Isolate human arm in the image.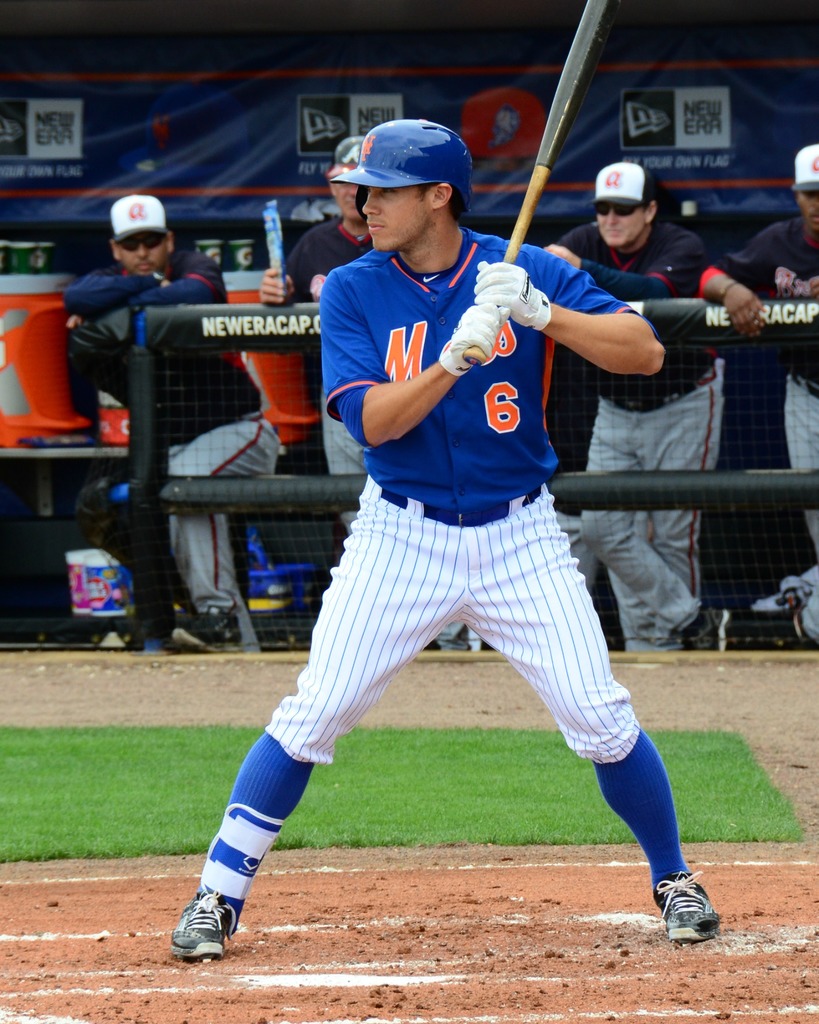
Isolated region: left=59, top=261, right=168, bottom=308.
